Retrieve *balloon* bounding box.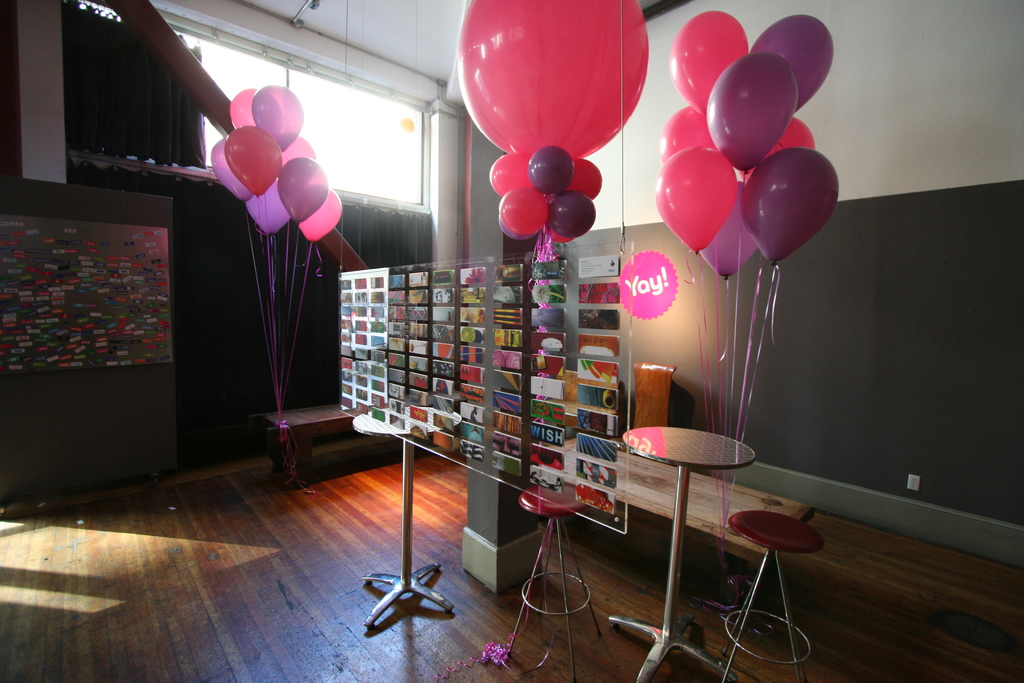
Bounding box: left=698, top=183, right=763, bottom=281.
